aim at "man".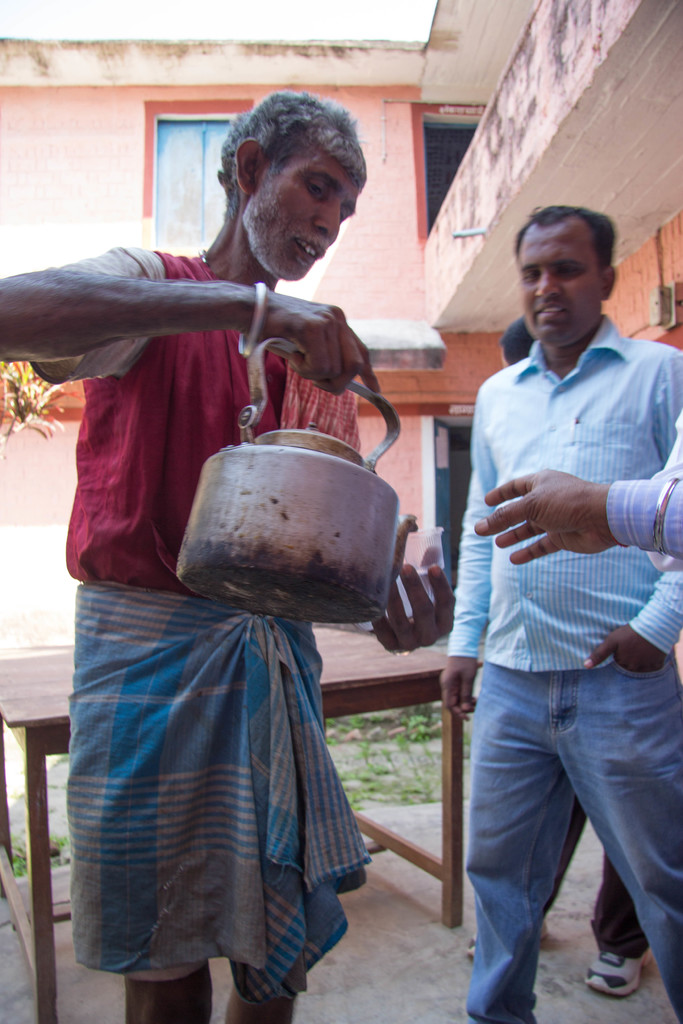
Aimed at l=0, t=88, r=459, b=1023.
